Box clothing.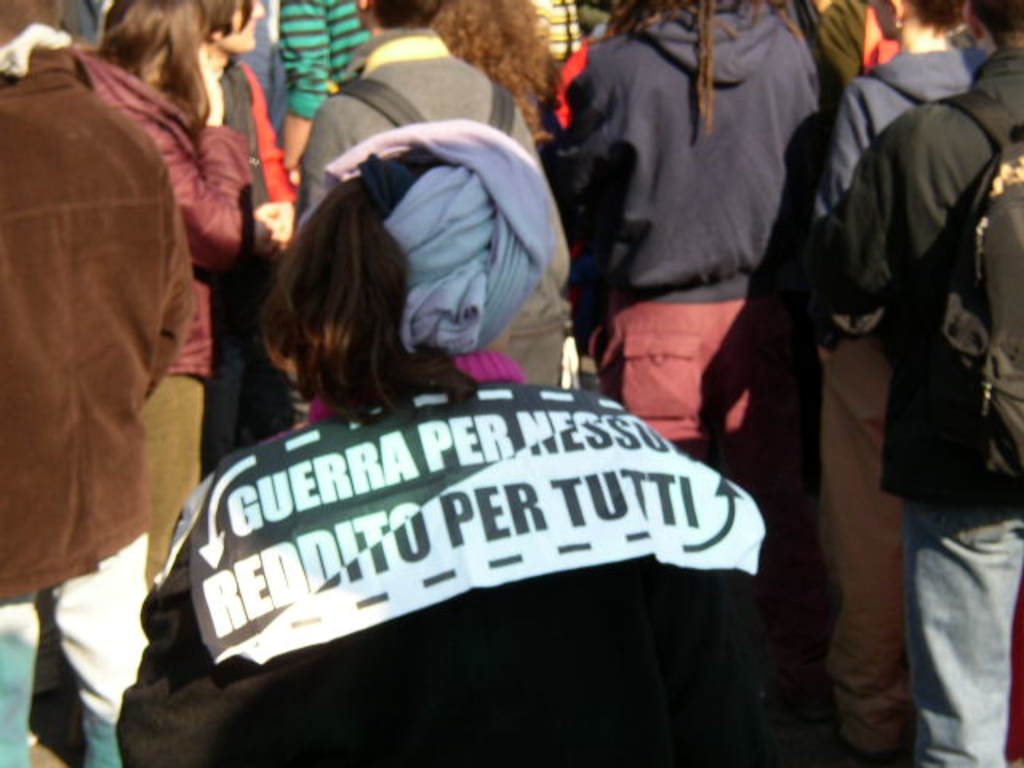
86:53:250:598.
